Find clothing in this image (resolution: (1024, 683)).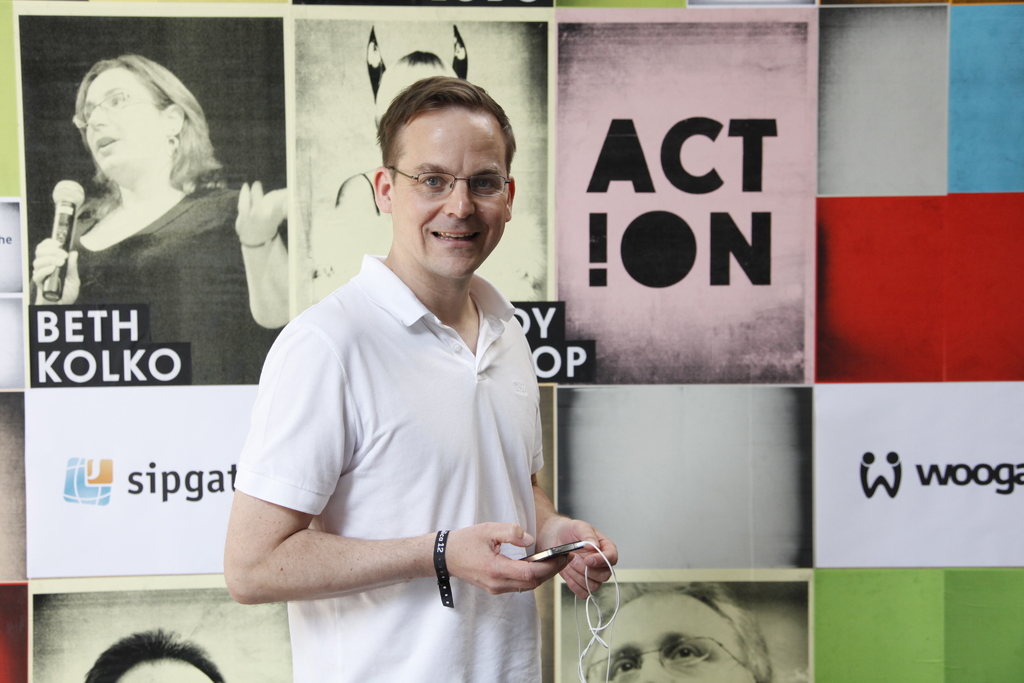
(285, 223, 616, 663).
